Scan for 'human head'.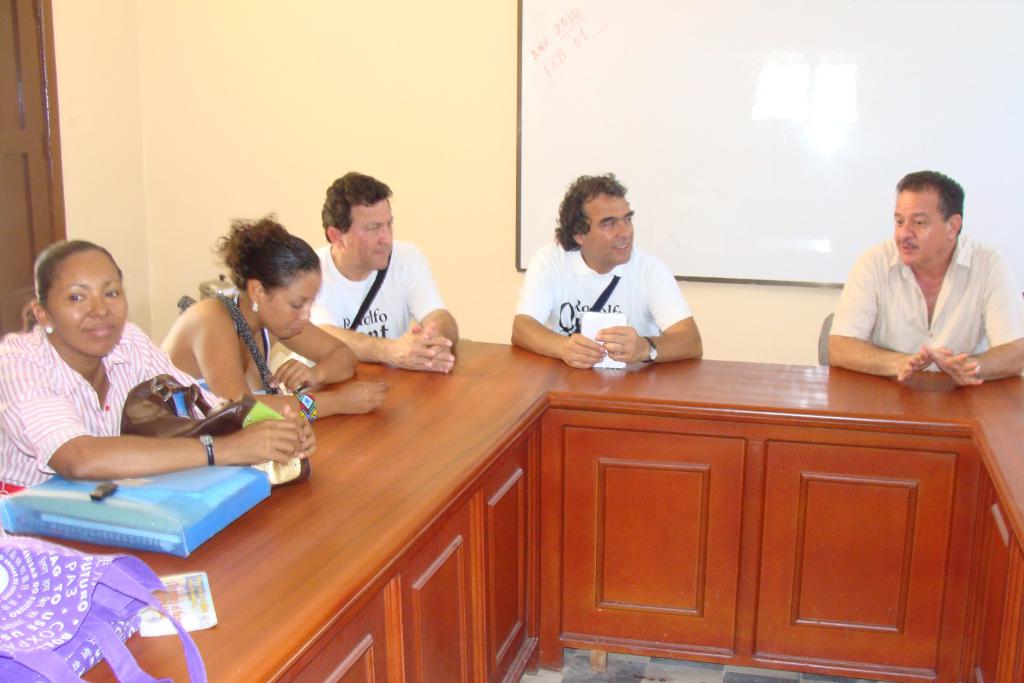
Scan result: 321 173 395 271.
